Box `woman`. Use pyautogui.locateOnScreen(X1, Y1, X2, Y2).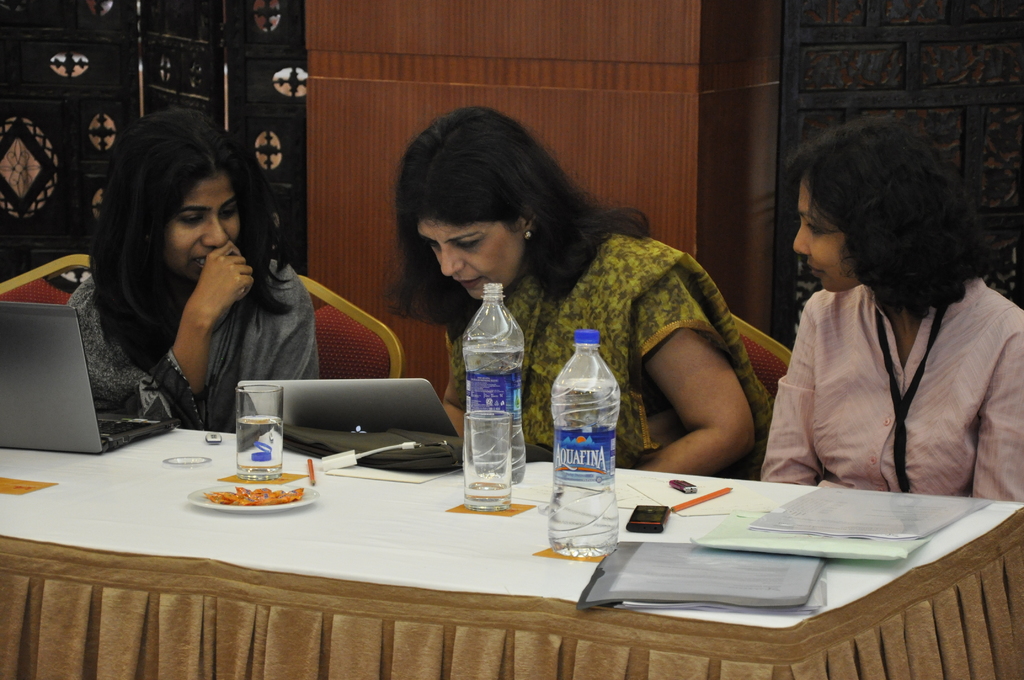
pyautogui.locateOnScreen(378, 96, 785, 483).
